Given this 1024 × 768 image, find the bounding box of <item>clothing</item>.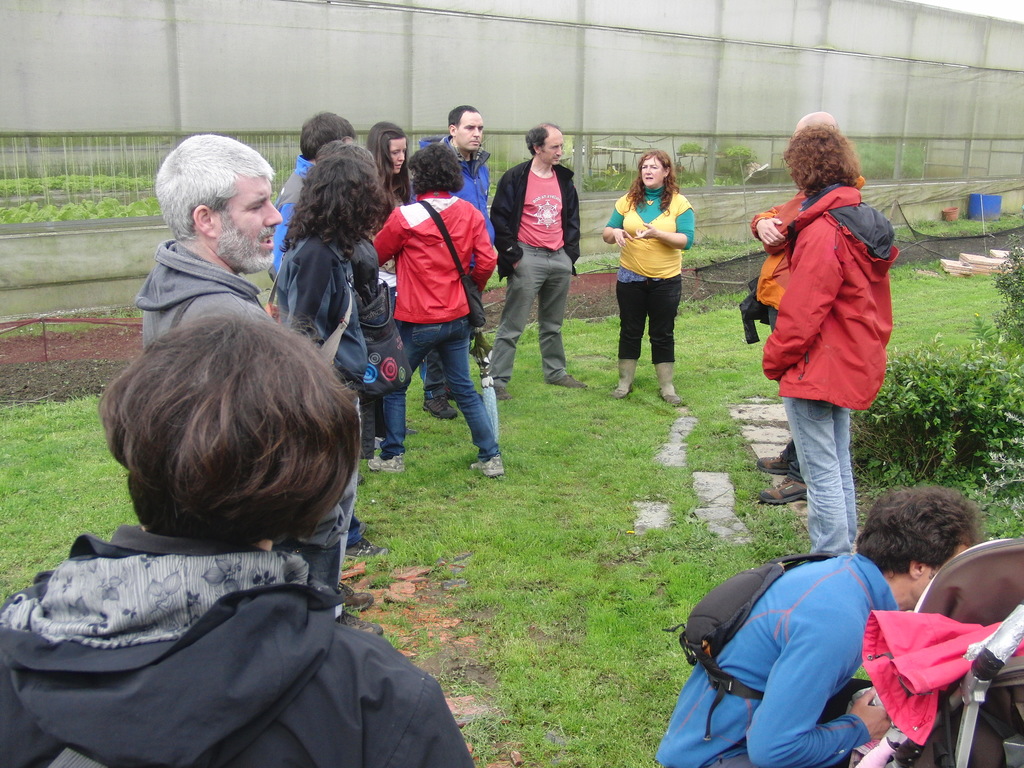
648,547,898,767.
